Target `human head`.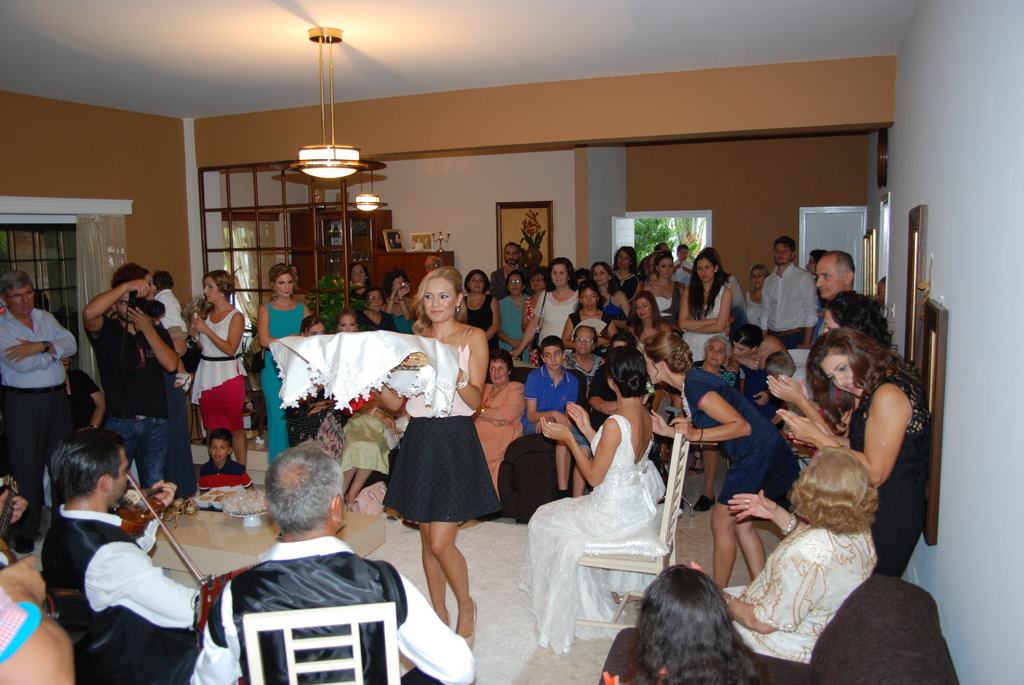
Target region: crop(731, 322, 763, 361).
